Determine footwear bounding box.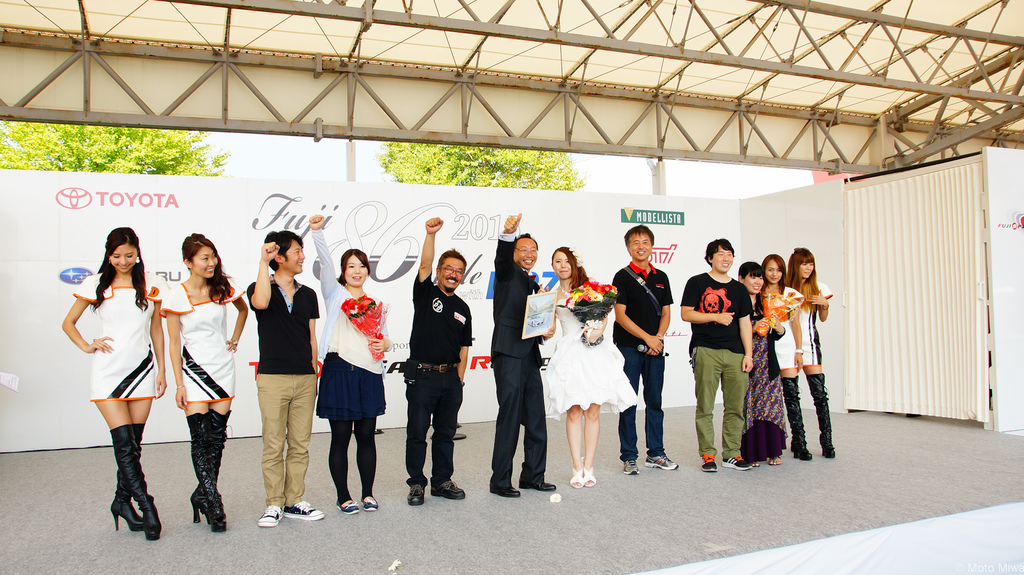
Determined: locate(746, 457, 764, 468).
